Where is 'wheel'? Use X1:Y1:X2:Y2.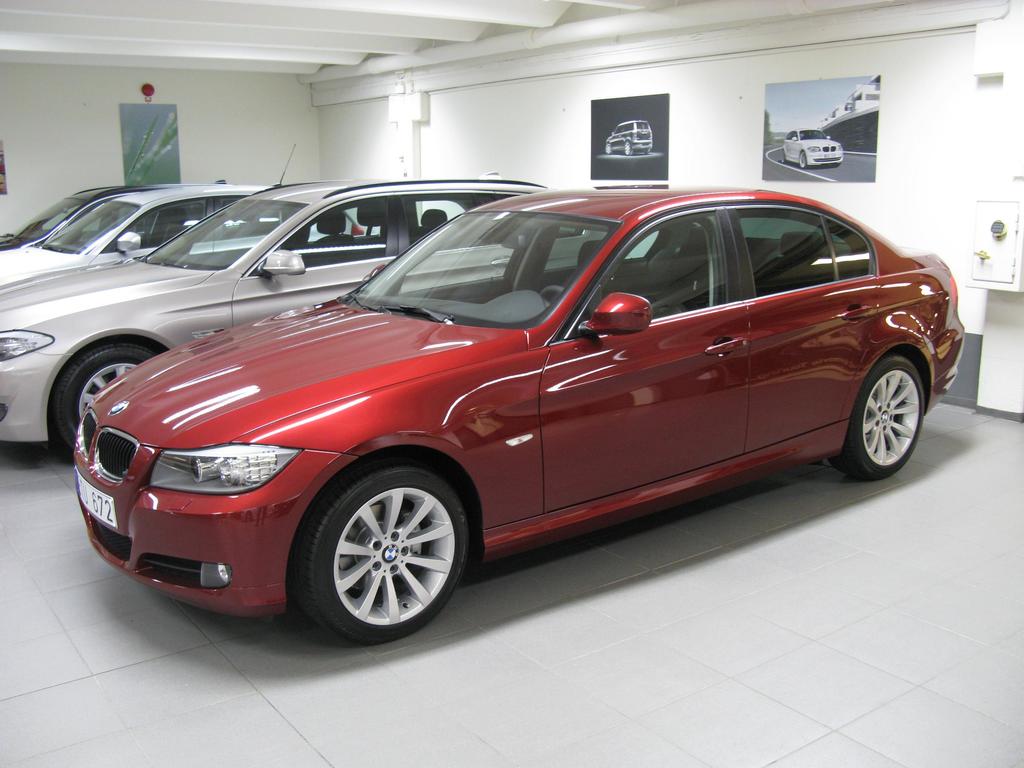
780:149:785:164.
